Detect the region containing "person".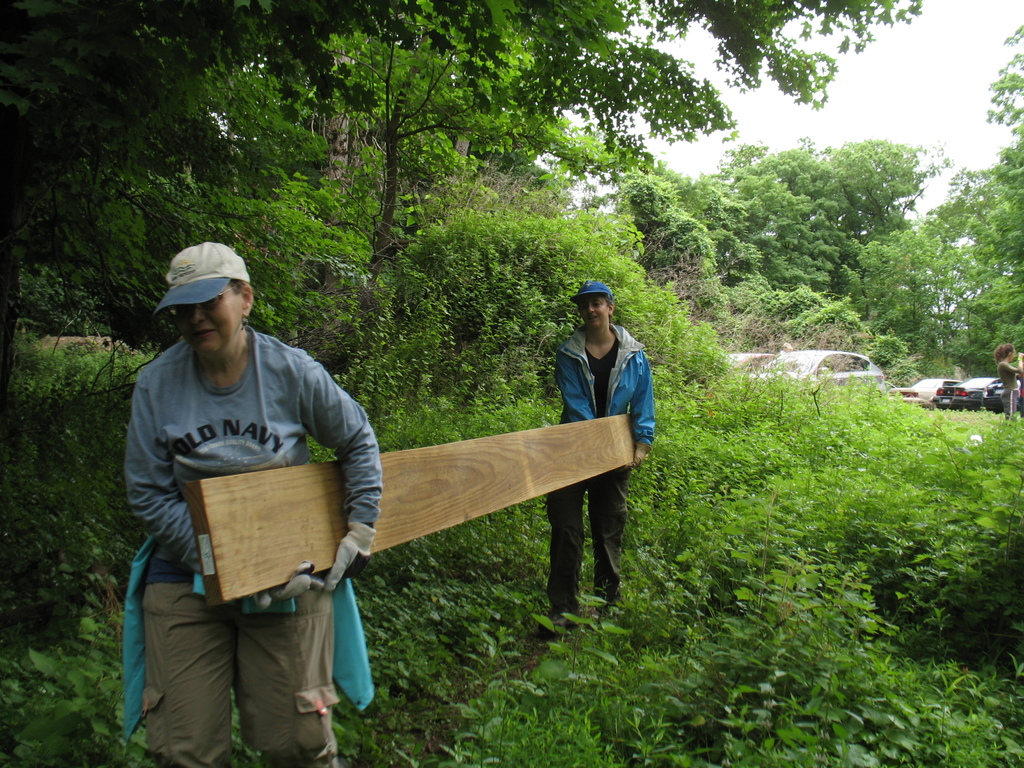
l=991, t=341, r=1023, b=423.
